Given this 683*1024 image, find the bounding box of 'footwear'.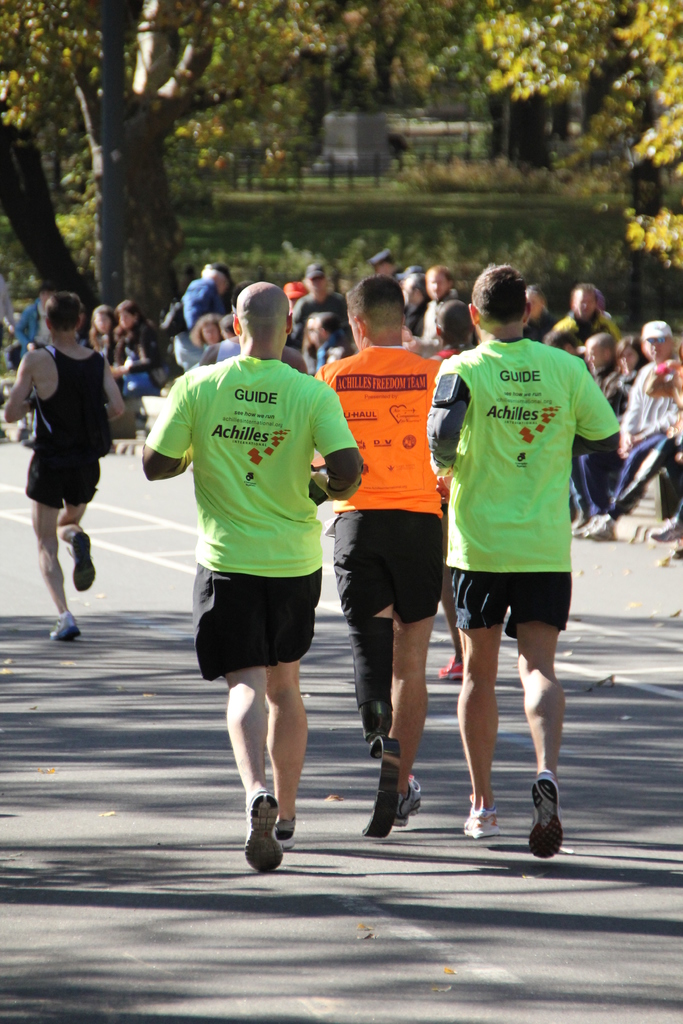
[582, 518, 616, 545].
